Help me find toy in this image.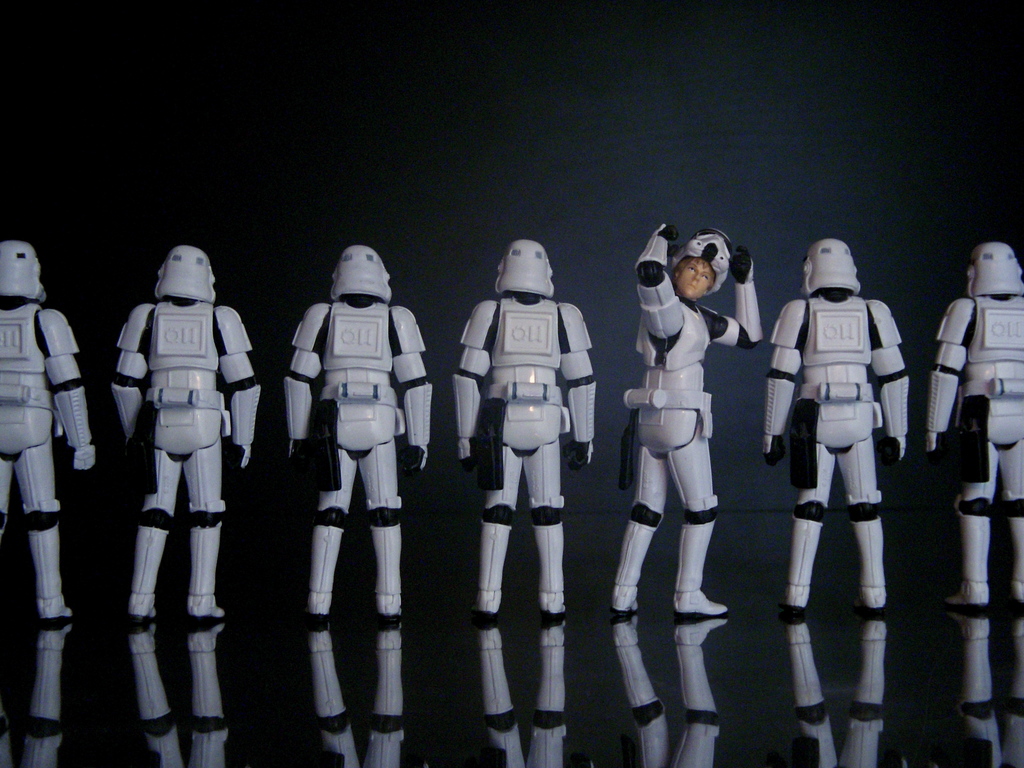
Found it: [927,239,1023,617].
